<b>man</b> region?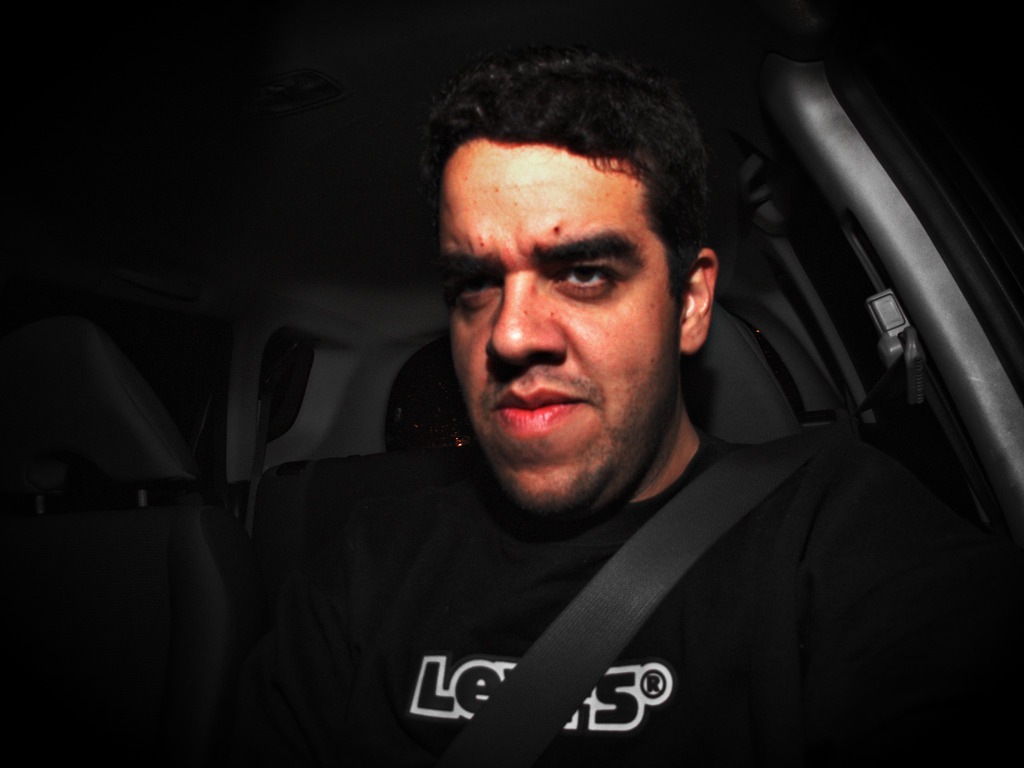
[left=189, top=54, right=987, bottom=759]
